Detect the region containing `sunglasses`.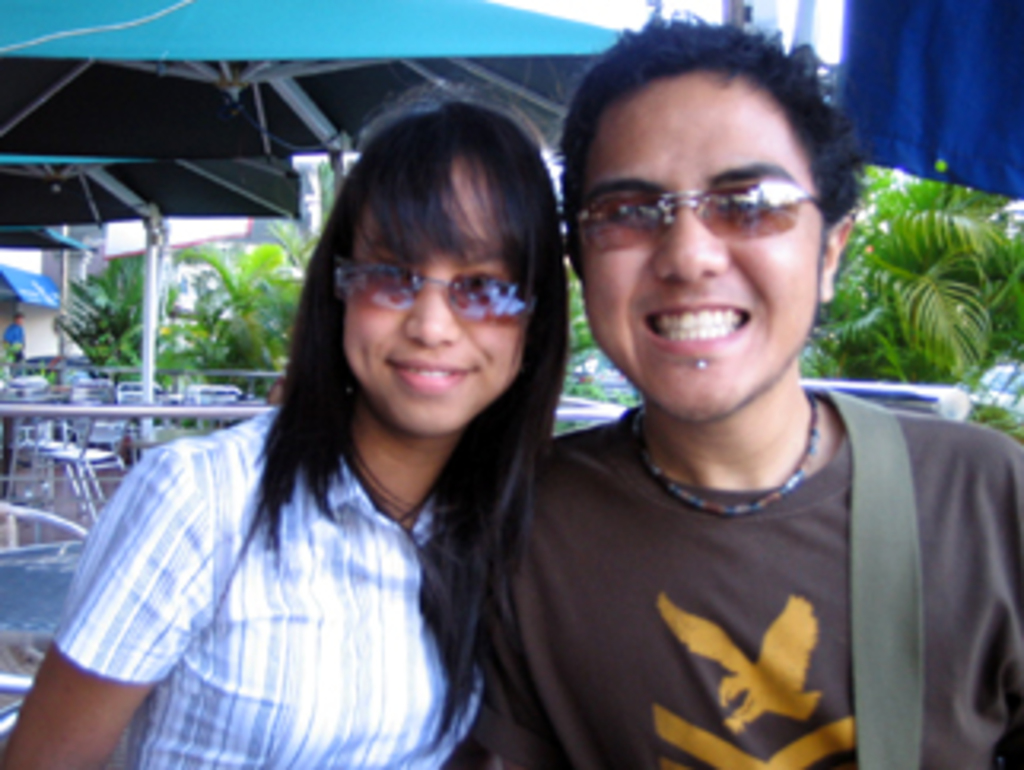
pyautogui.locateOnScreen(553, 185, 833, 277).
